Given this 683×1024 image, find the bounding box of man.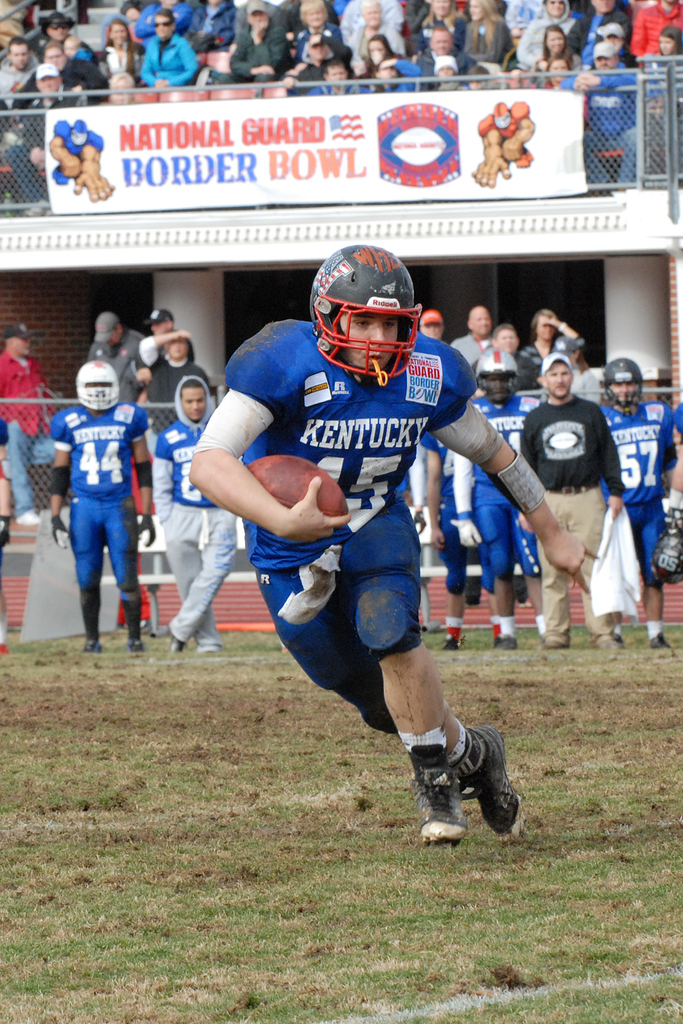
rect(135, 0, 194, 46).
